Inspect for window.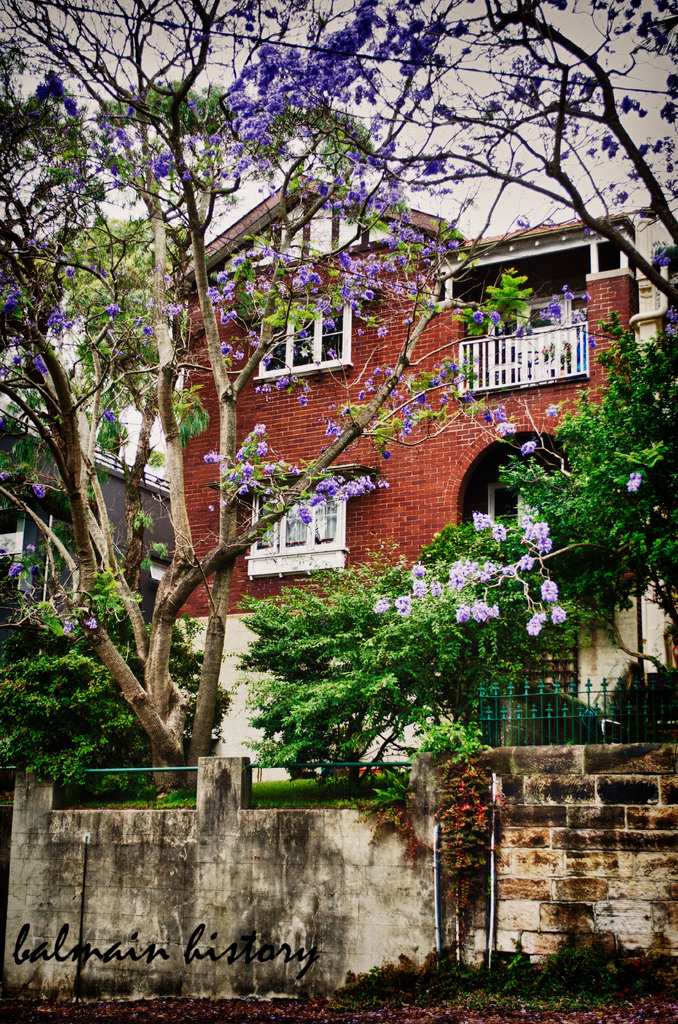
Inspection: {"x1": 261, "y1": 305, "x2": 344, "y2": 378}.
